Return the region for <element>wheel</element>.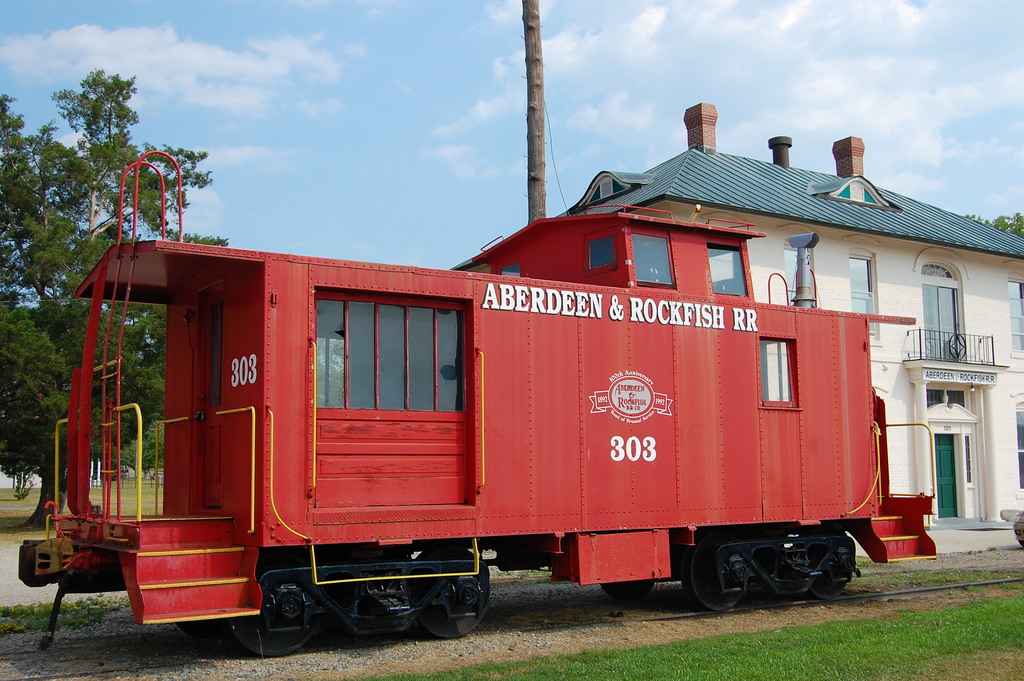
407/546/490/636.
